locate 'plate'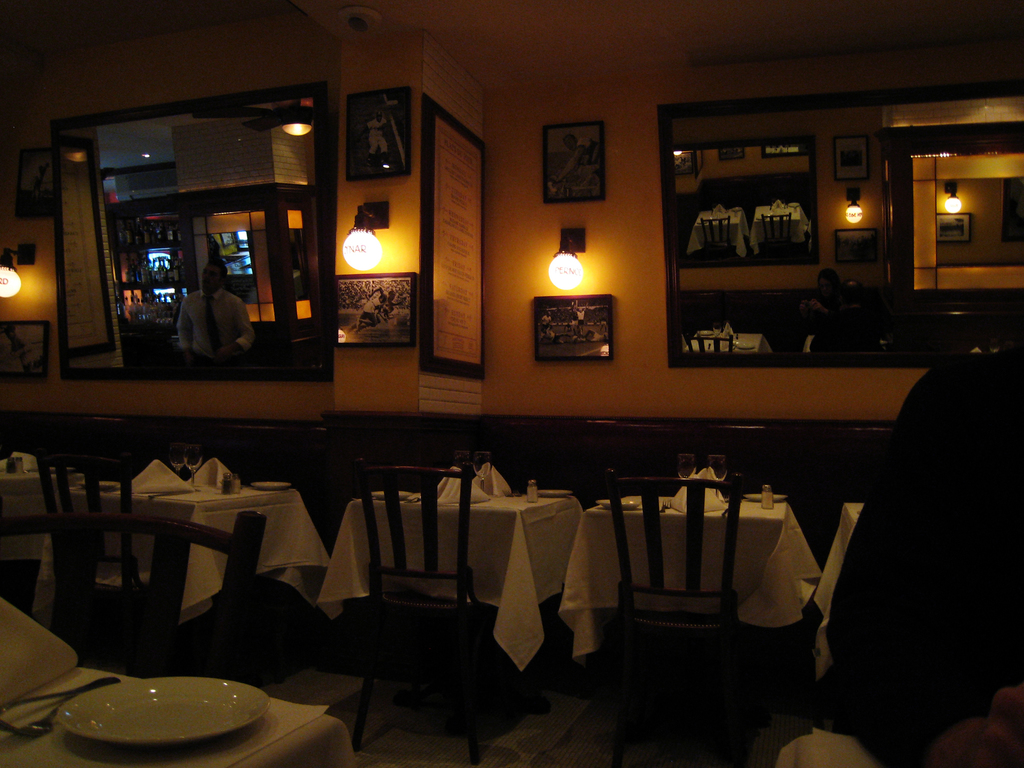
[left=598, top=492, right=640, bottom=514]
